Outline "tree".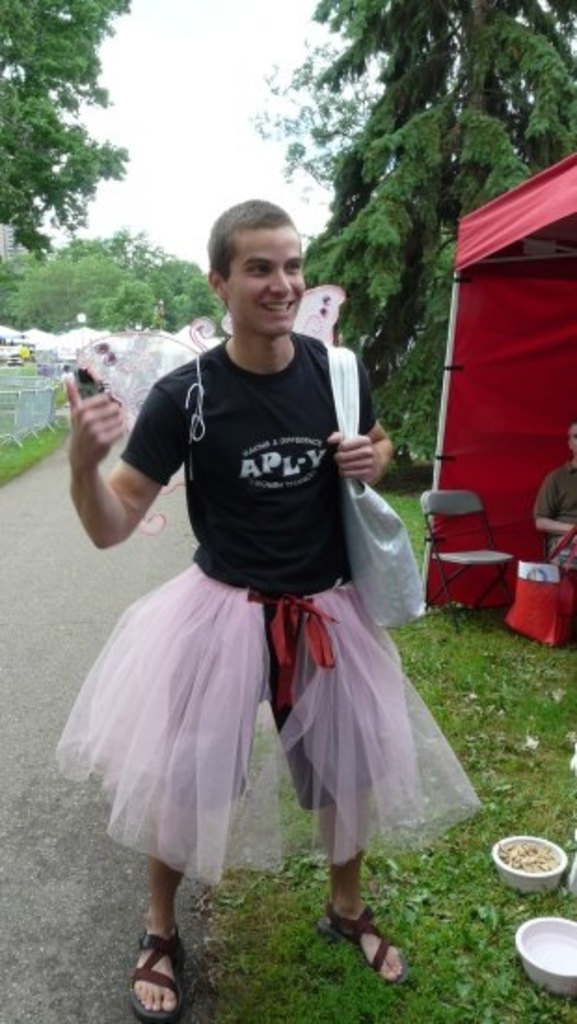
Outline: left=302, top=0, right=575, bottom=391.
